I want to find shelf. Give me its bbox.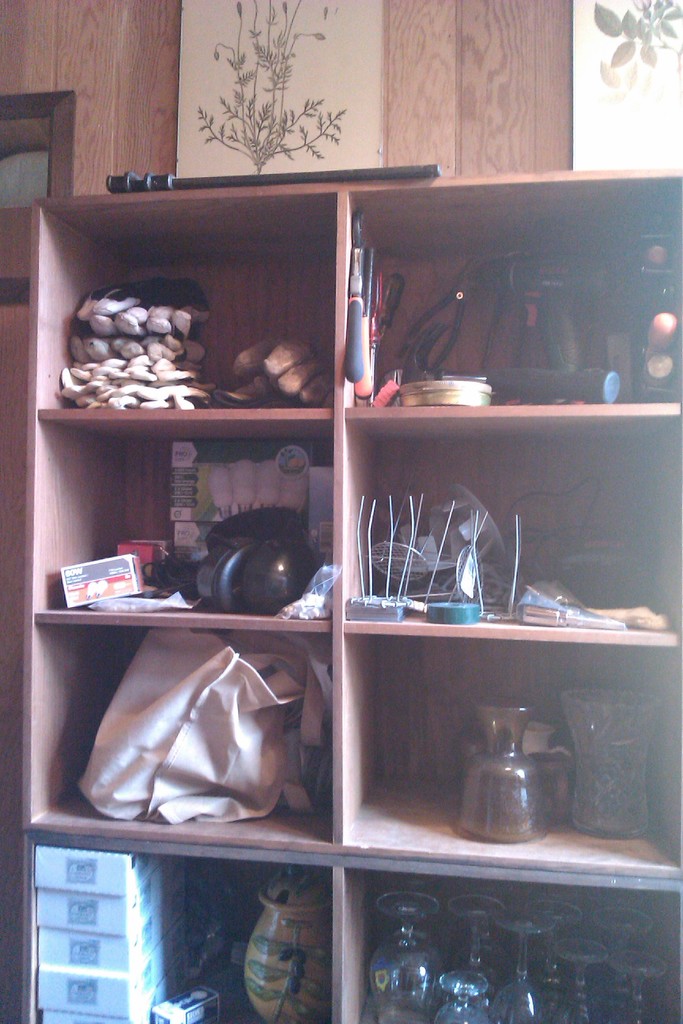
<region>344, 856, 680, 1023</region>.
